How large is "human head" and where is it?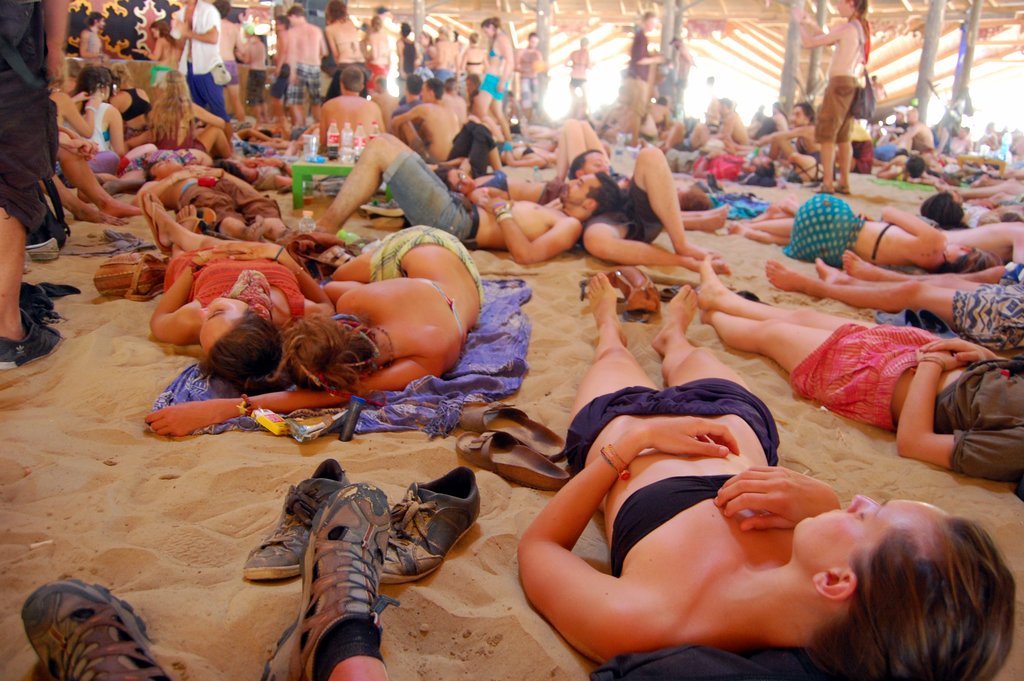
Bounding box: Rect(444, 78, 456, 92).
